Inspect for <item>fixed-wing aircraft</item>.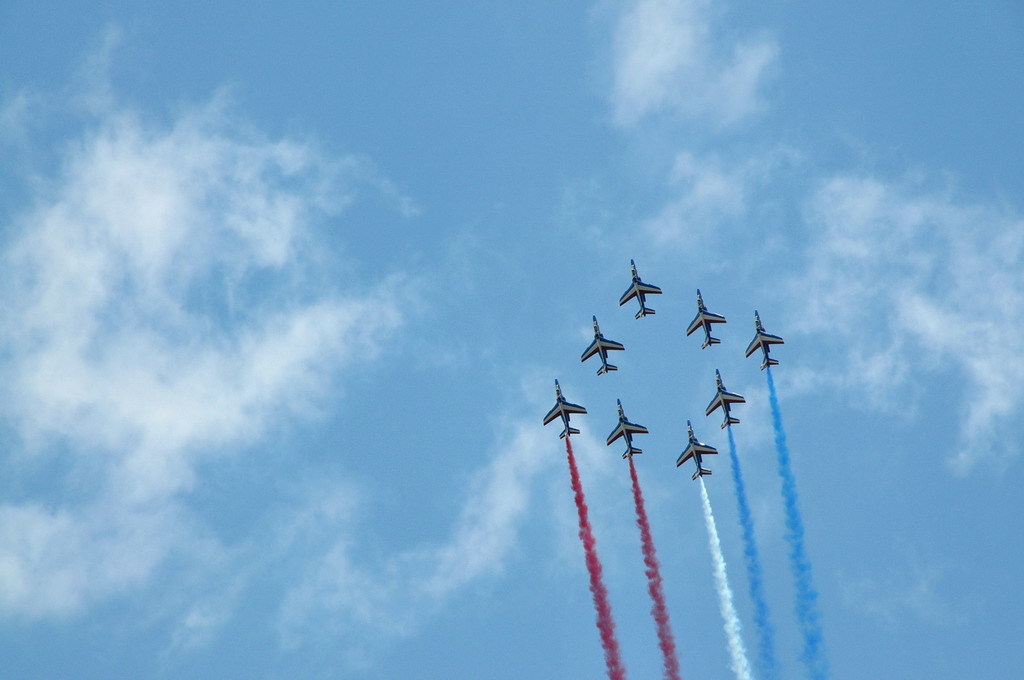
Inspection: x1=744 y1=308 x2=785 y2=365.
